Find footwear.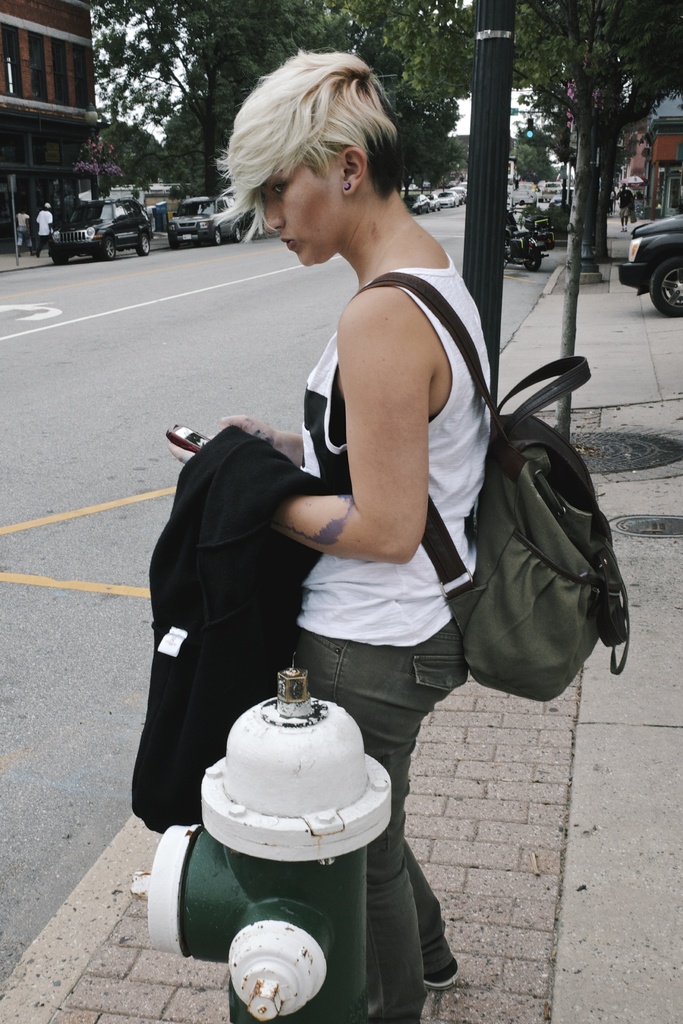
region(423, 961, 461, 993).
